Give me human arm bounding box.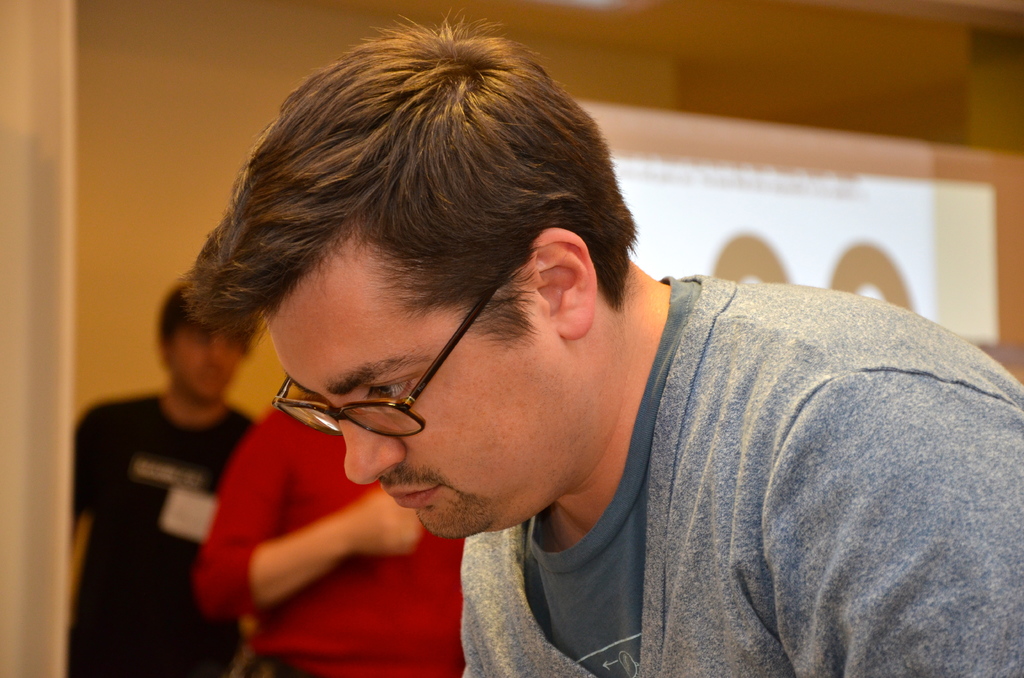
box(184, 412, 430, 622).
